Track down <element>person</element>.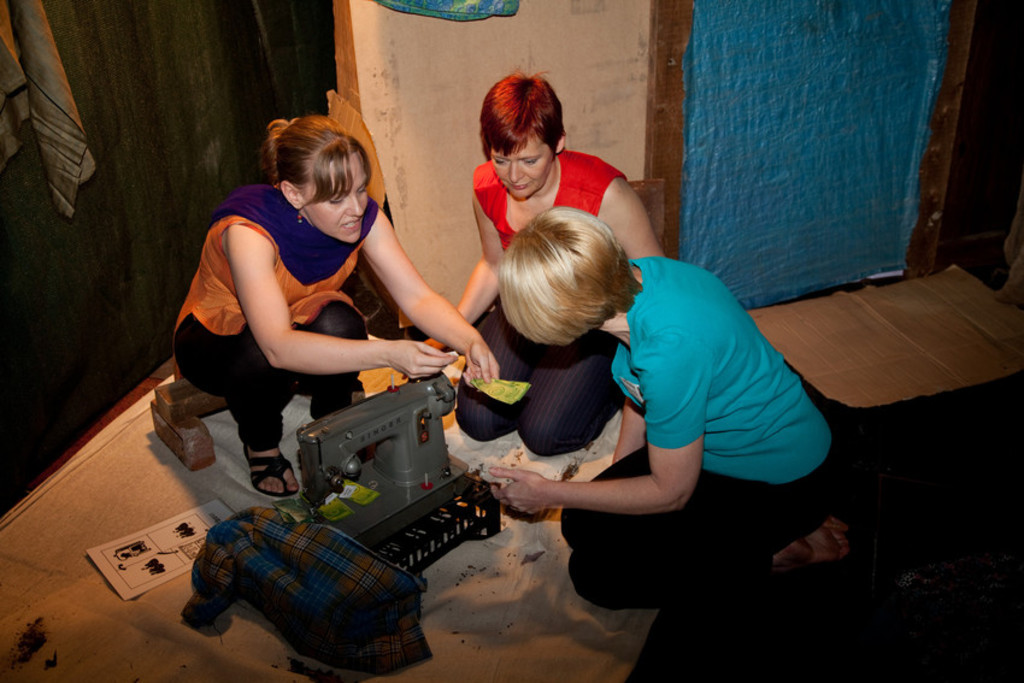
Tracked to 175 87 429 538.
